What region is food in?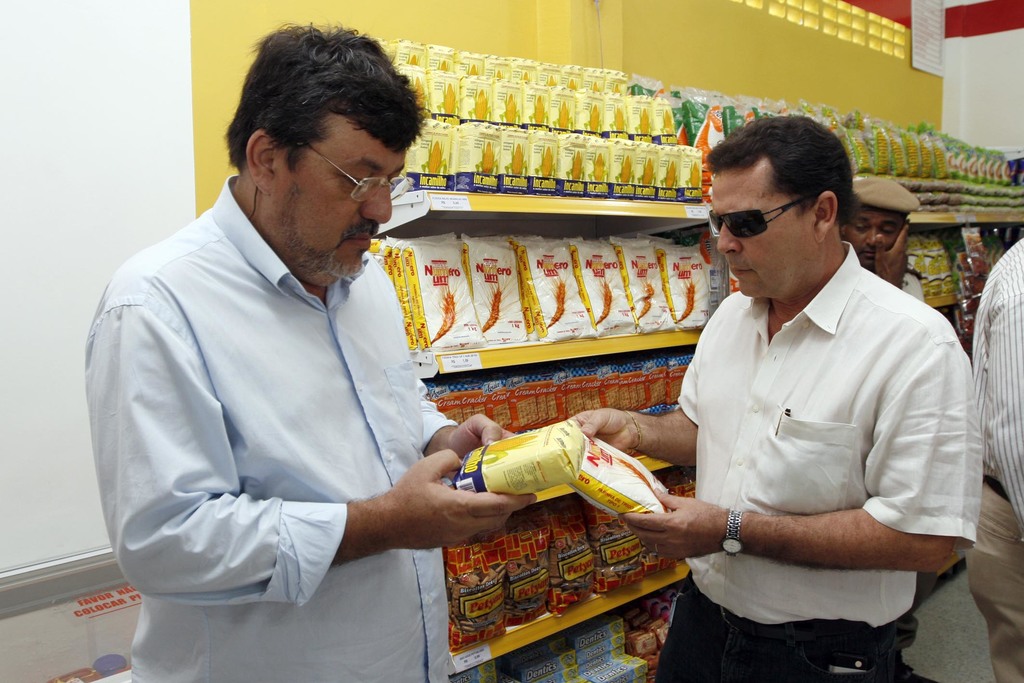
l=559, t=102, r=570, b=128.
